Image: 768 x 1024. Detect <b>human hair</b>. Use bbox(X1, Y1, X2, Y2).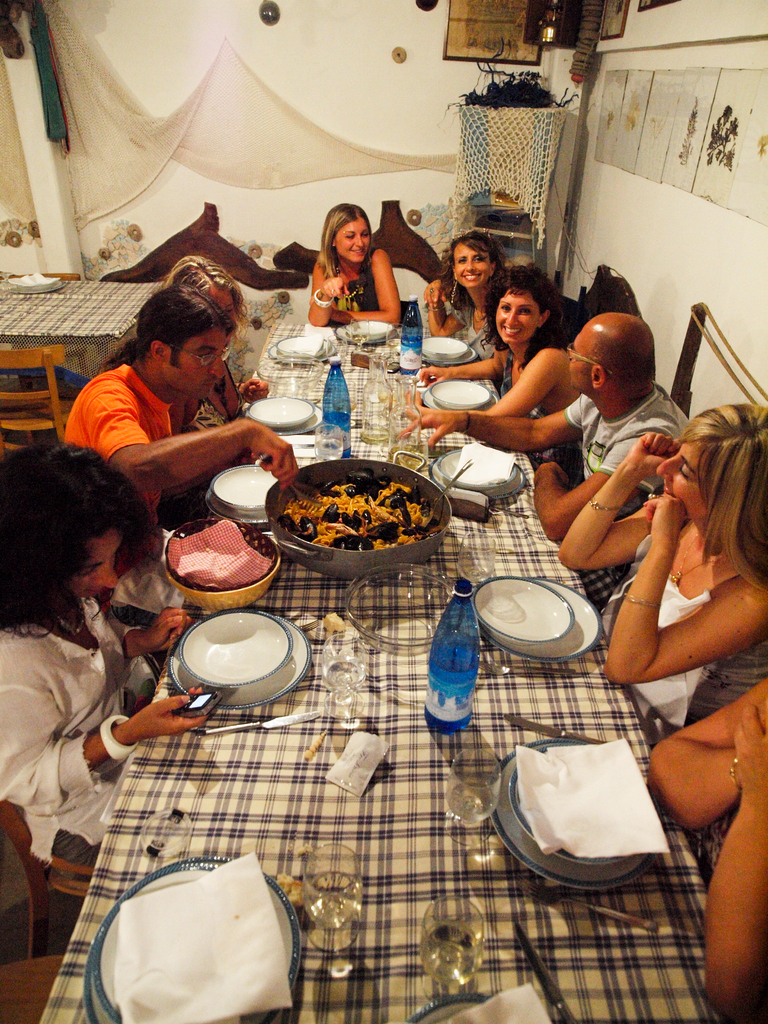
bbox(319, 201, 374, 278).
